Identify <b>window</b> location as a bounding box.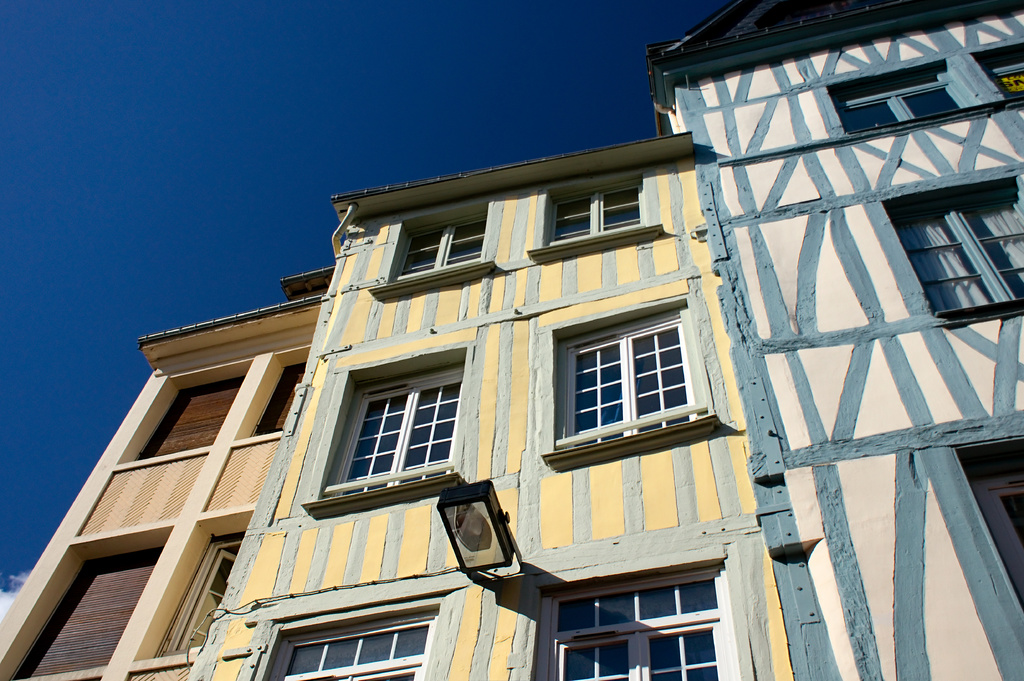
(271, 598, 445, 680).
